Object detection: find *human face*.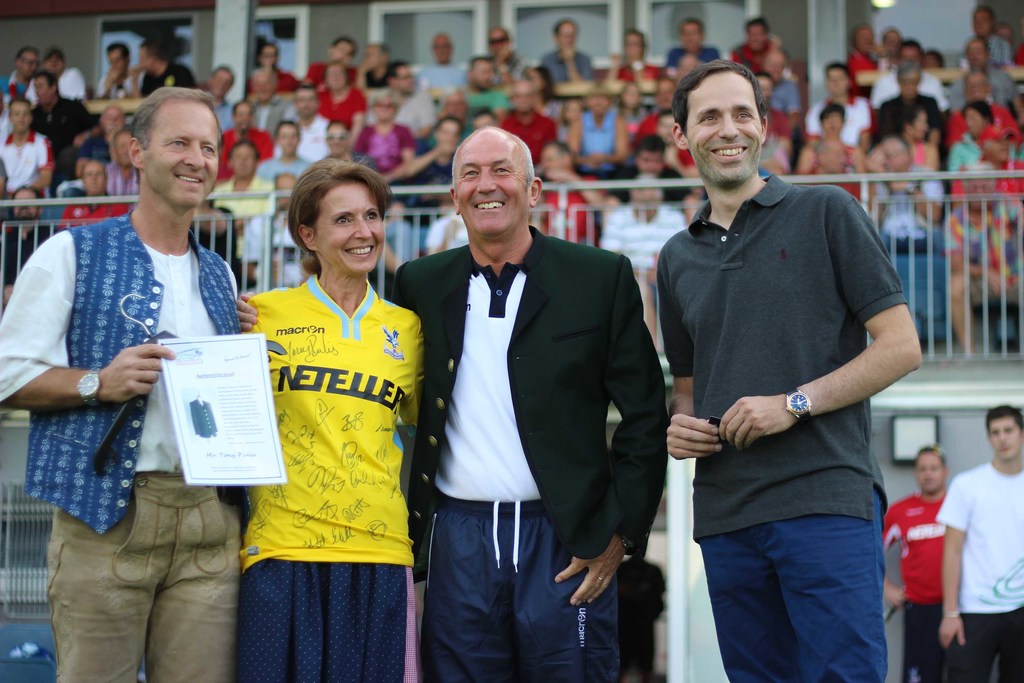
locate(828, 67, 846, 93).
